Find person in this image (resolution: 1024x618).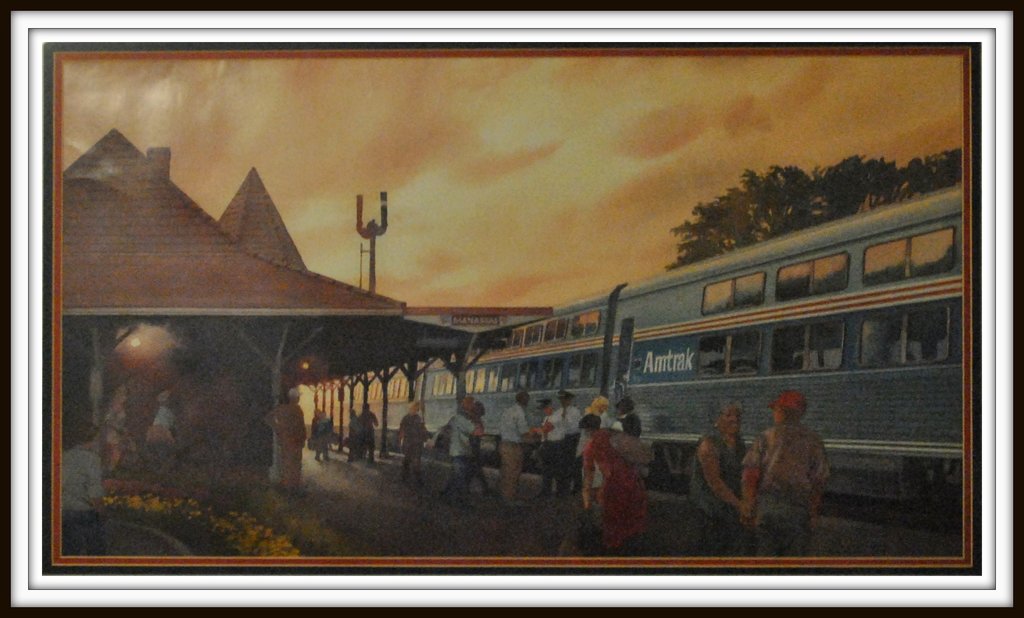
721/388/851/532.
